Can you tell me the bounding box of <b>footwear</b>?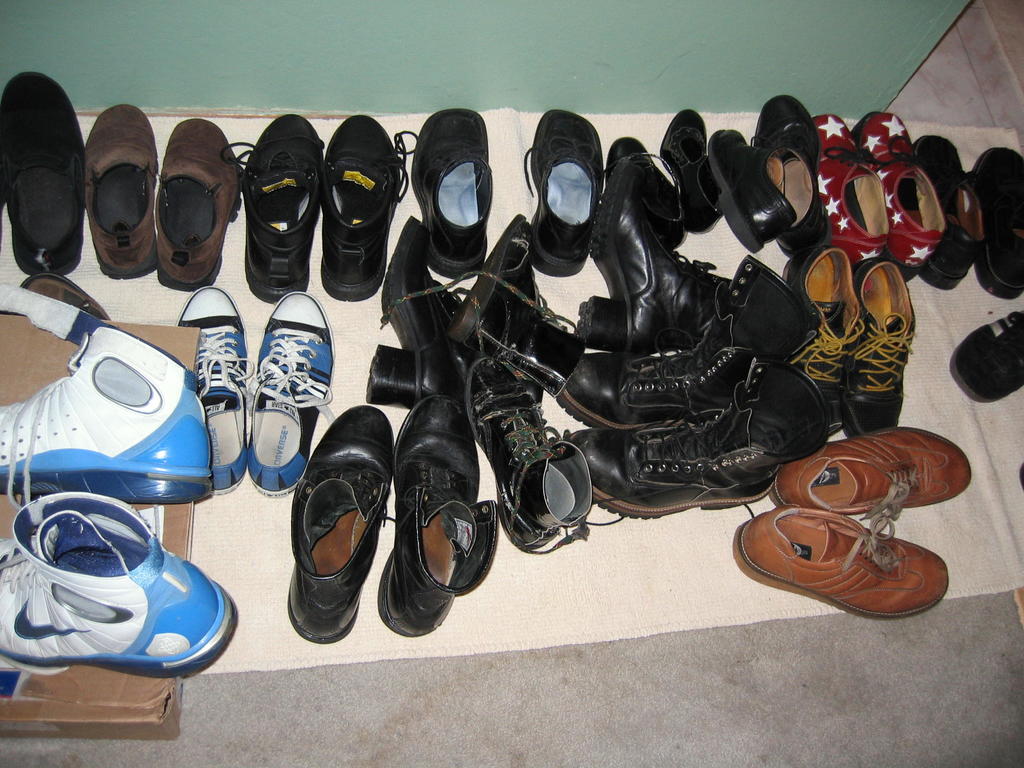
561,355,837,521.
